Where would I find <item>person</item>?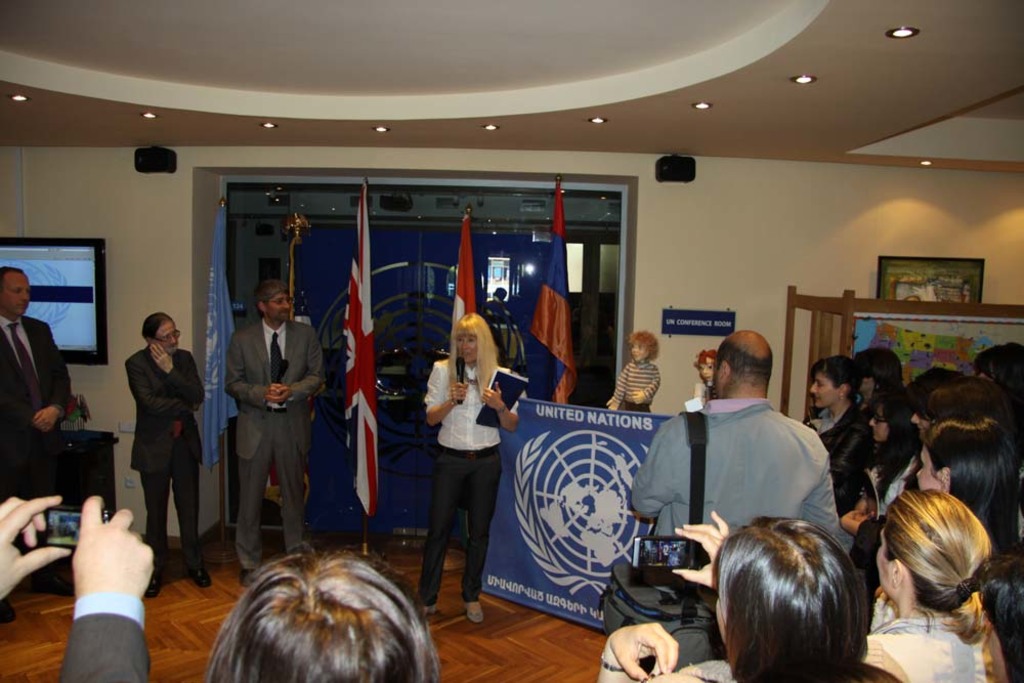
At (x1=599, y1=329, x2=671, y2=432).
